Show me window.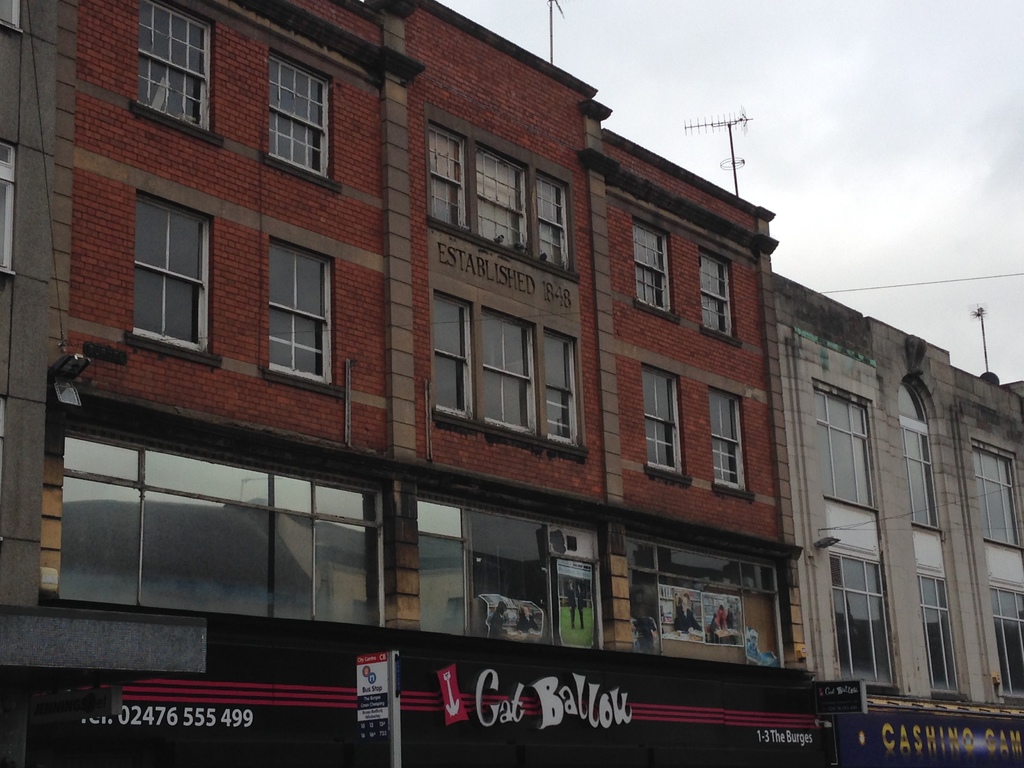
window is here: 473,303,545,442.
